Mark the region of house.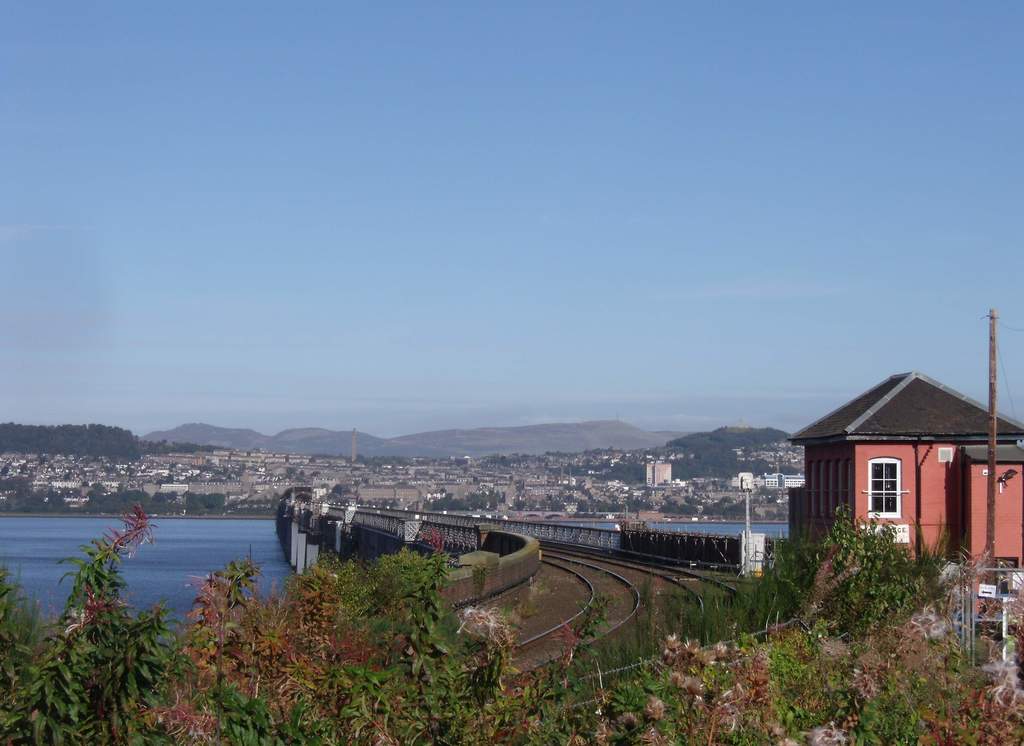
Region: x1=644, y1=450, x2=671, y2=486.
